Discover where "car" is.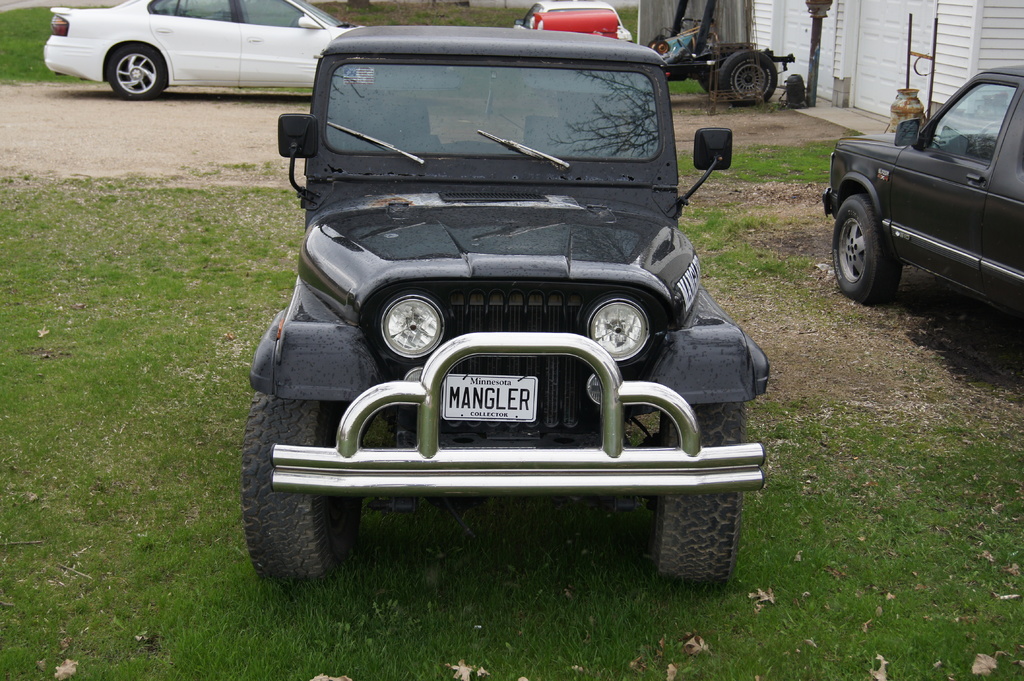
Discovered at bbox(40, 0, 355, 95).
